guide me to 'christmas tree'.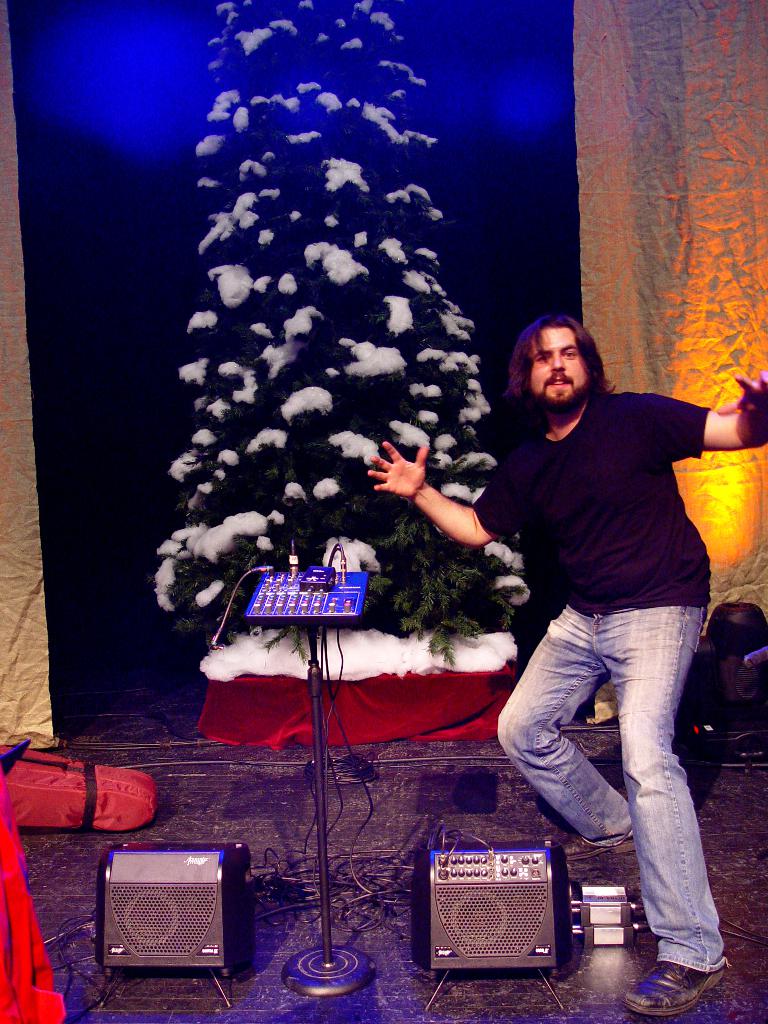
Guidance: <box>133,0,526,714</box>.
